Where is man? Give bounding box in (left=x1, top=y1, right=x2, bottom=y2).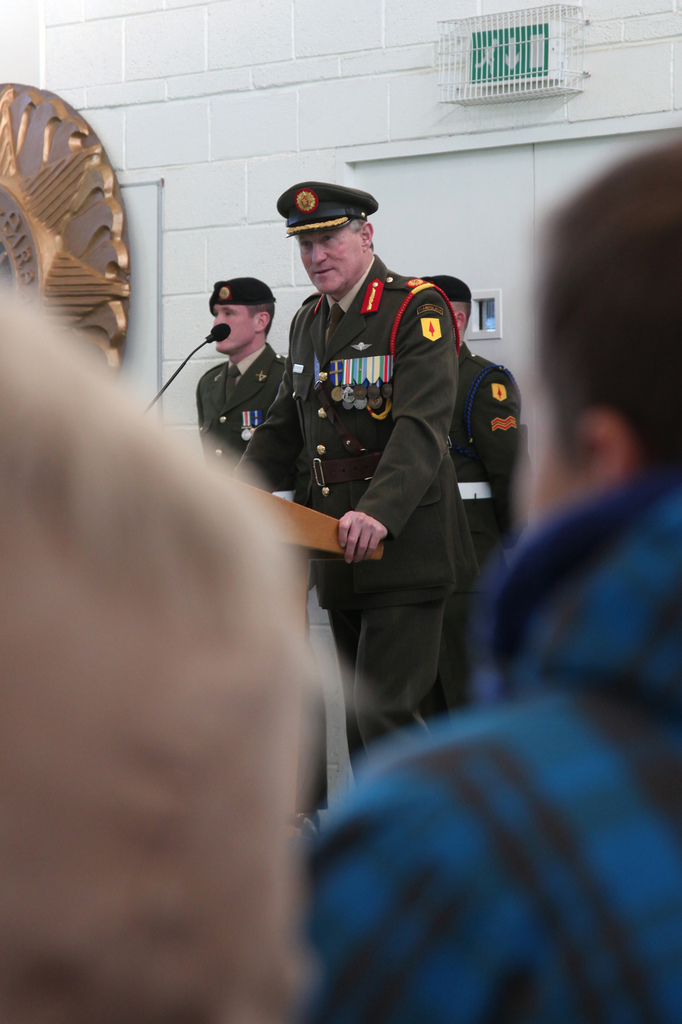
(left=274, top=134, right=681, bottom=1023).
